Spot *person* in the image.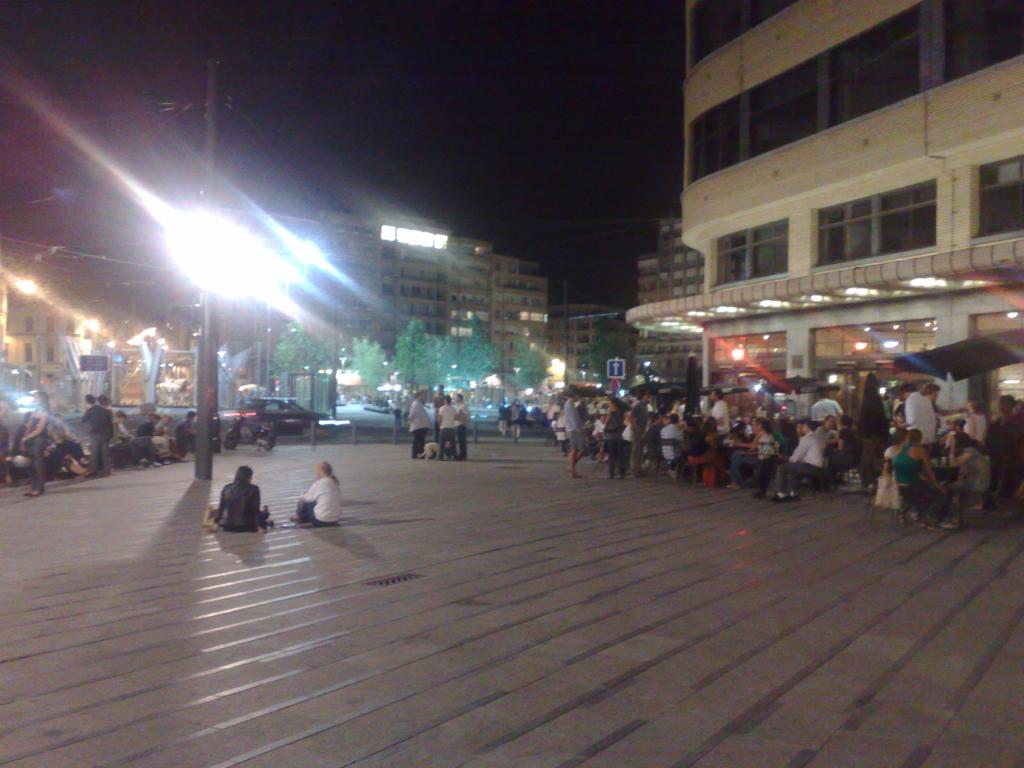
*person* found at bbox=[212, 463, 265, 539].
